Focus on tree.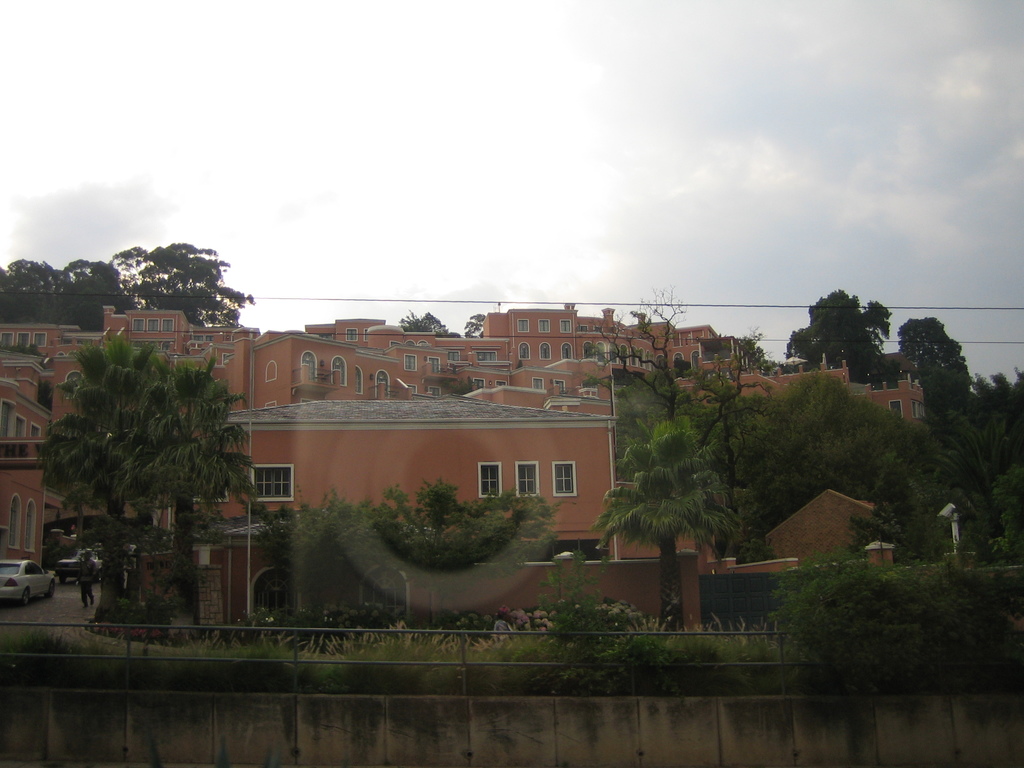
Focused at locate(708, 384, 916, 540).
